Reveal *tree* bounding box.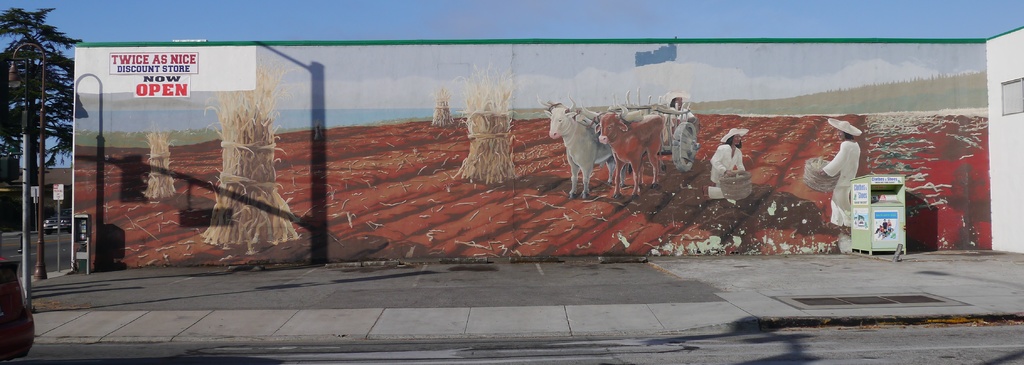
Revealed: pyautogui.locateOnScreen(1, 8, 81, 263).
